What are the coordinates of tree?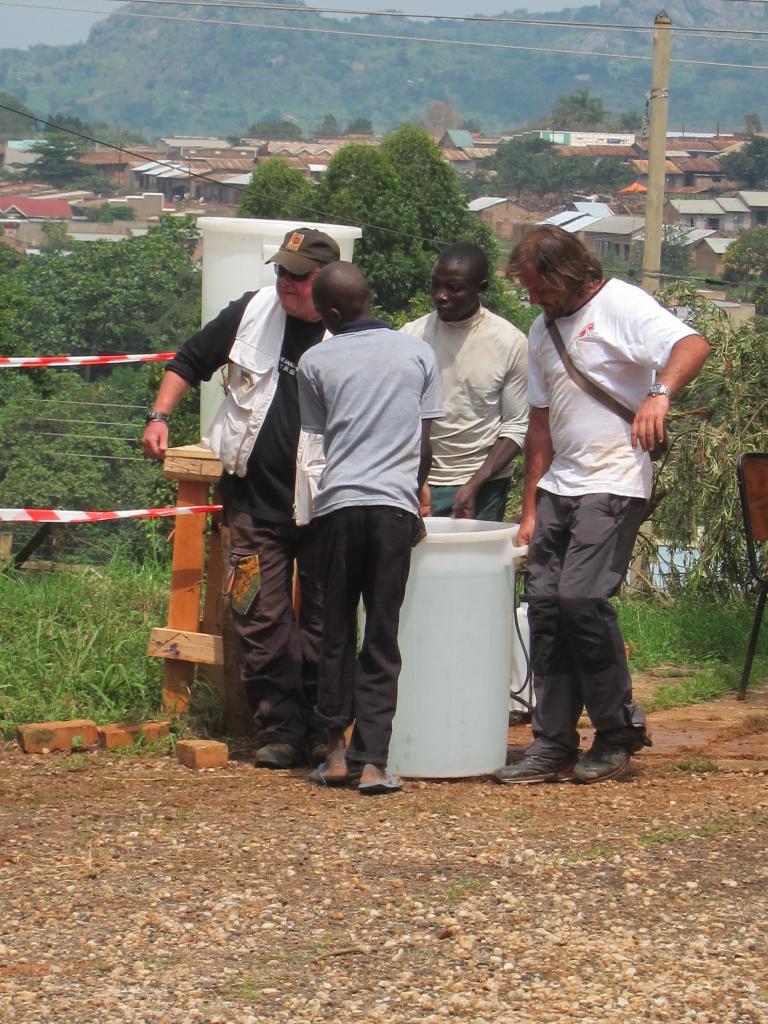
bbox=(741, 115, 759, 134).
